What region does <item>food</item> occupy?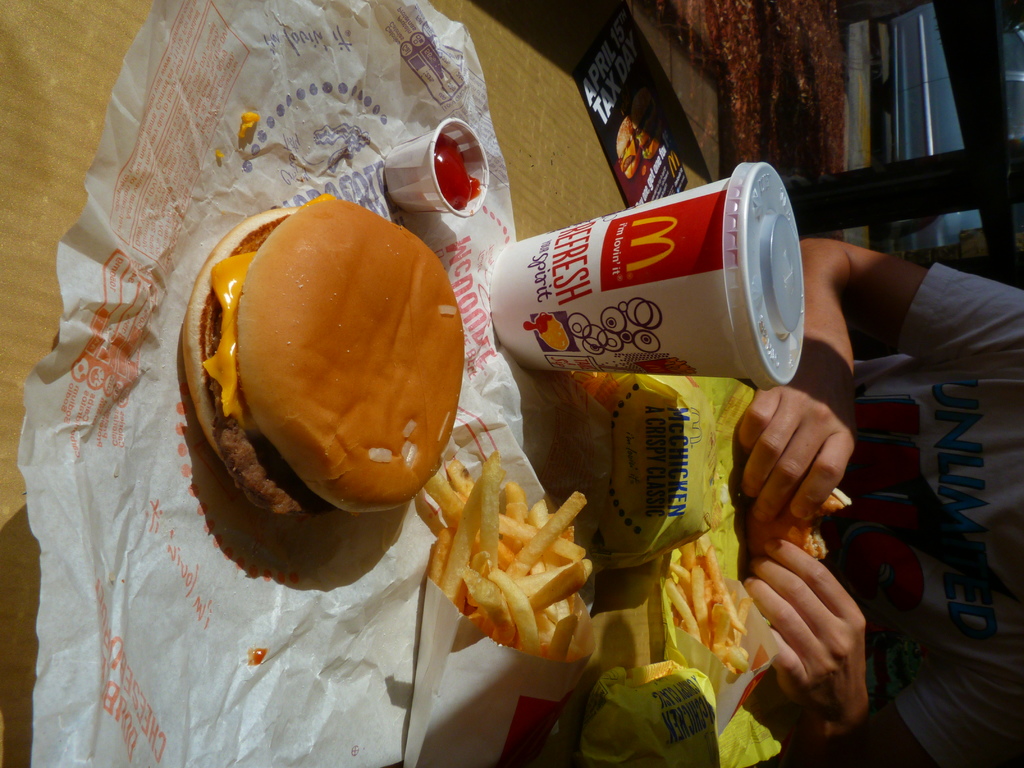
236, 109, 260, 140.
